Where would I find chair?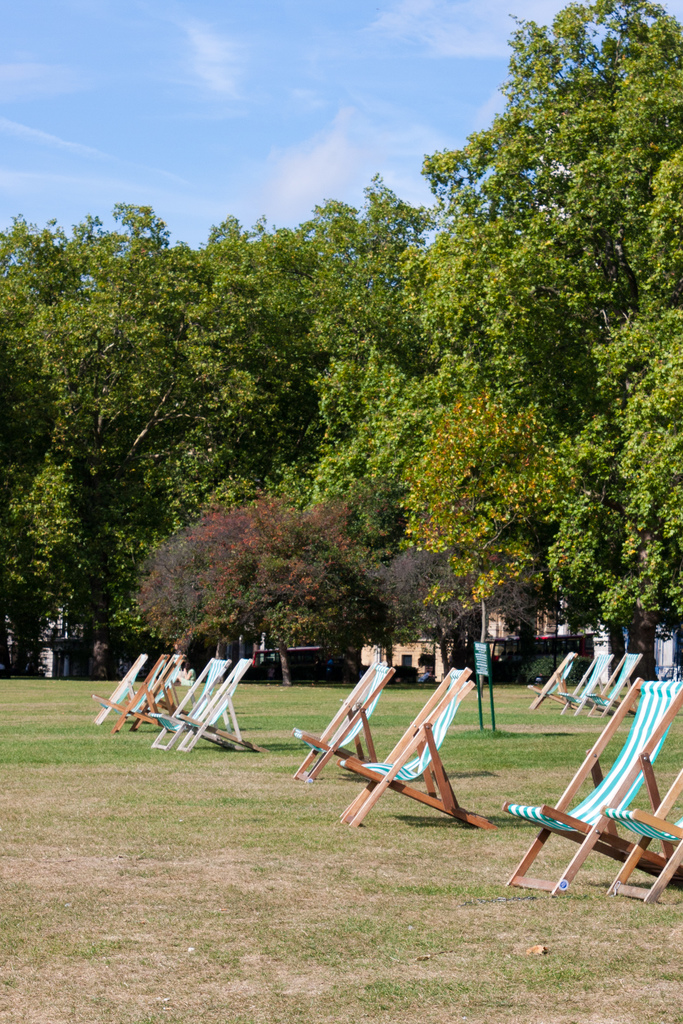
At (x1=150, y1=657, x2=229, y2=746).
